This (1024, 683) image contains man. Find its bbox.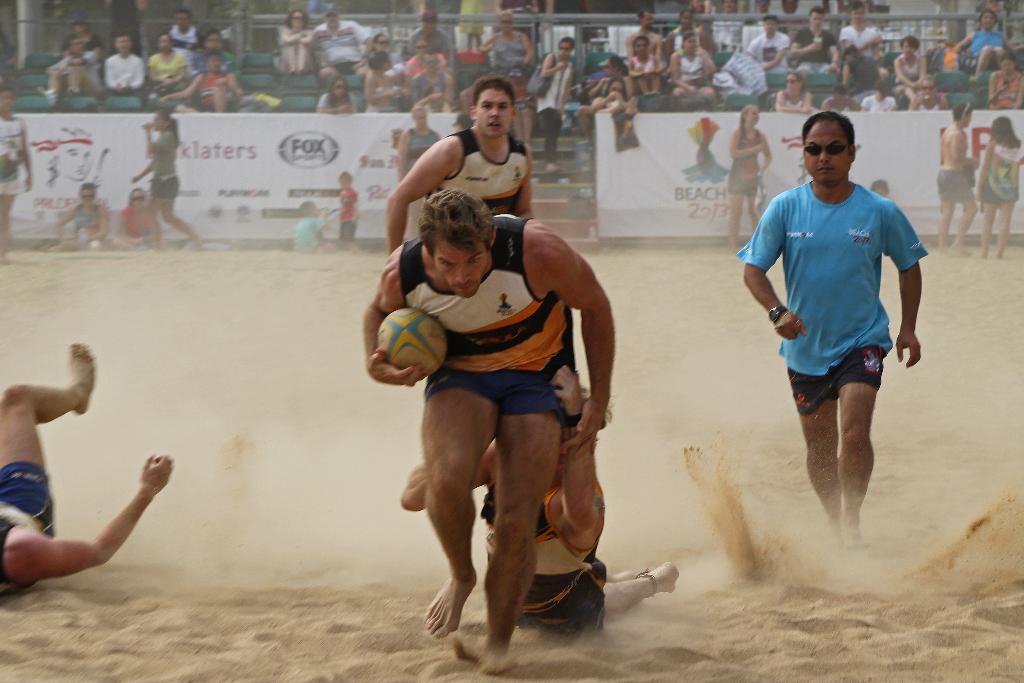
select_region(938, 106, 970, 255).
